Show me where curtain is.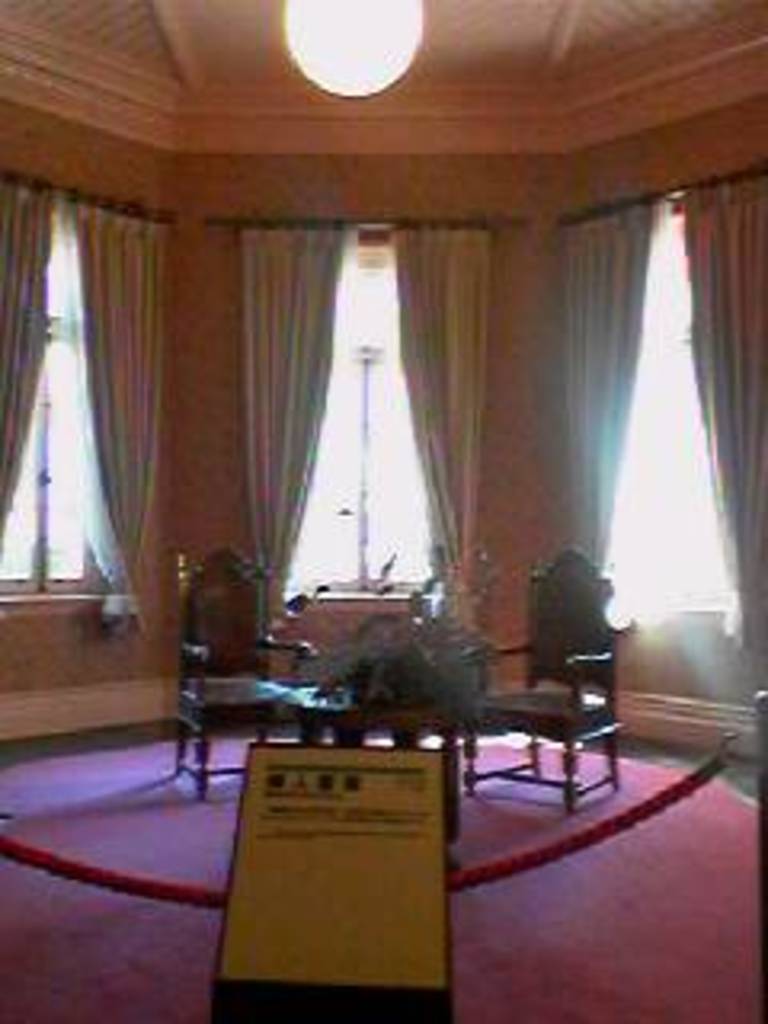
curtain is at pyautogui.locateOnScreen(74, 192, 182, 634).
